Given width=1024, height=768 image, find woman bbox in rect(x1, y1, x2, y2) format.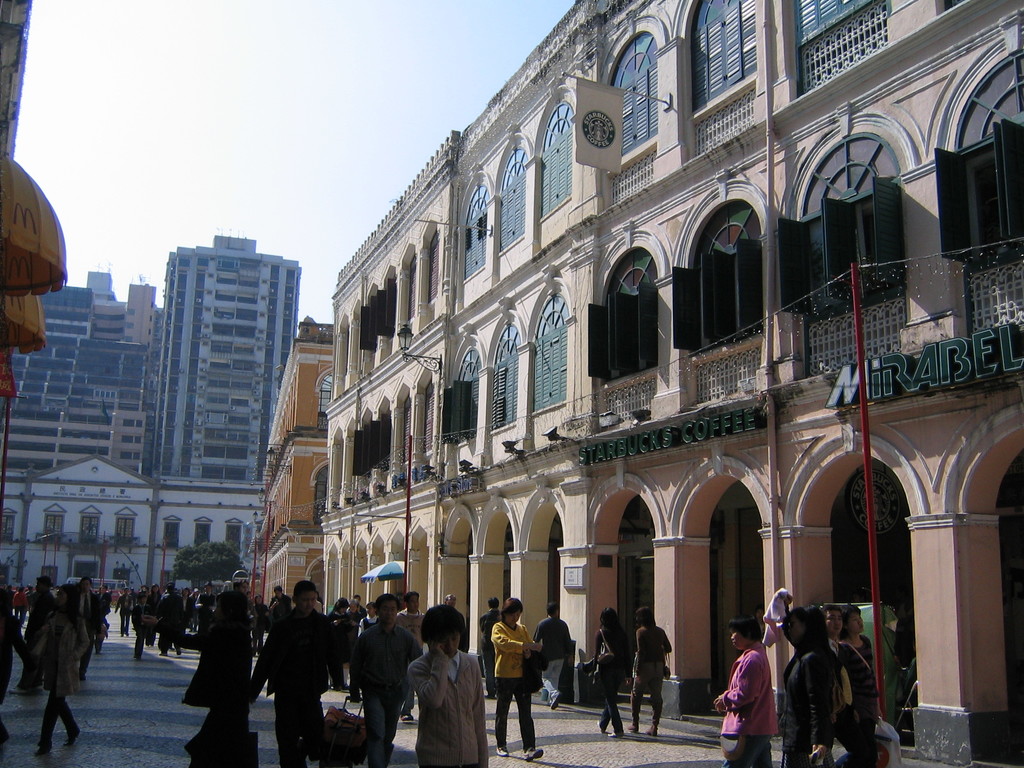
rect(324, 595, 351, 689).
